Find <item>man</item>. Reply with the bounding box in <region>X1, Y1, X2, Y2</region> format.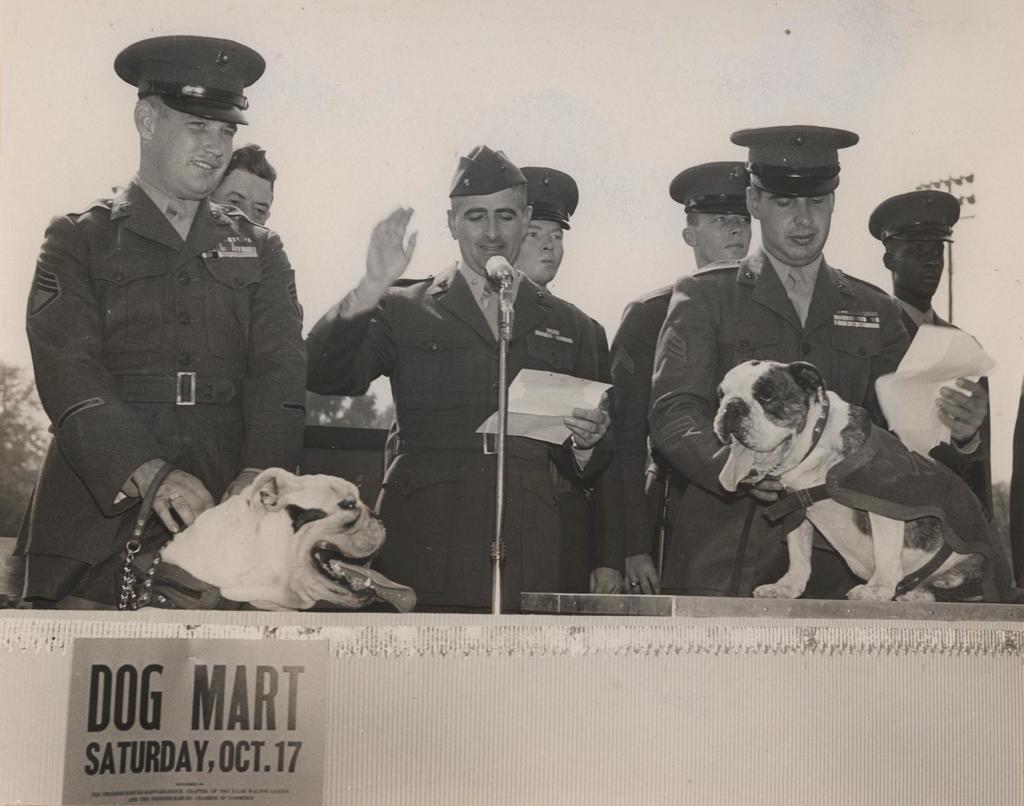
<region>646, 120, 978, 600</region>.
